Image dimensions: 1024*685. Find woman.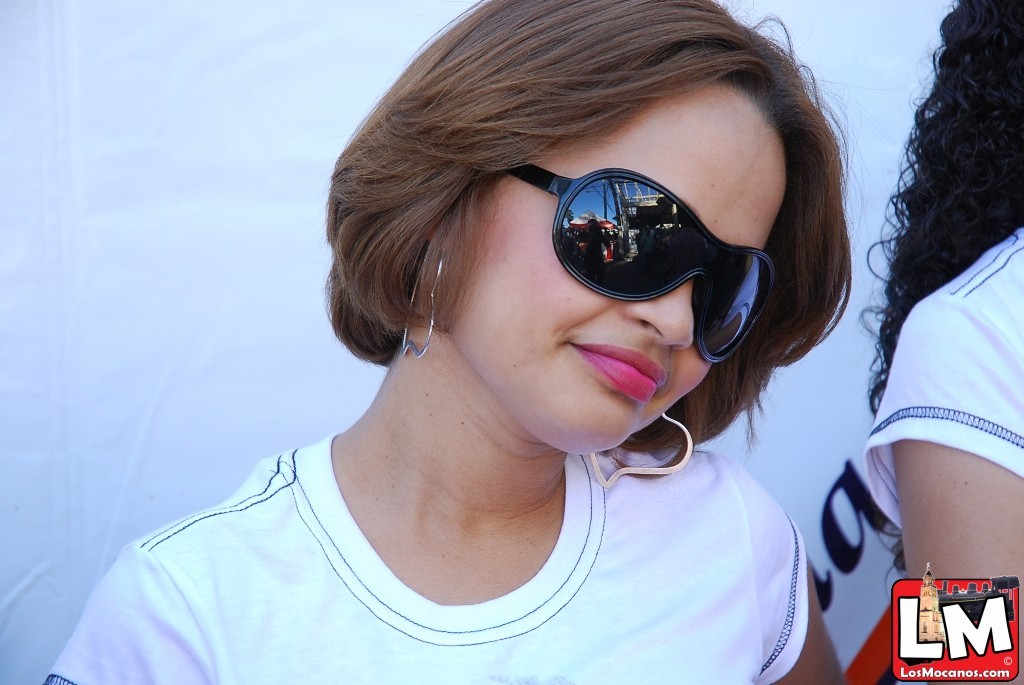
<region>137, 0, 902, 684</region>.
